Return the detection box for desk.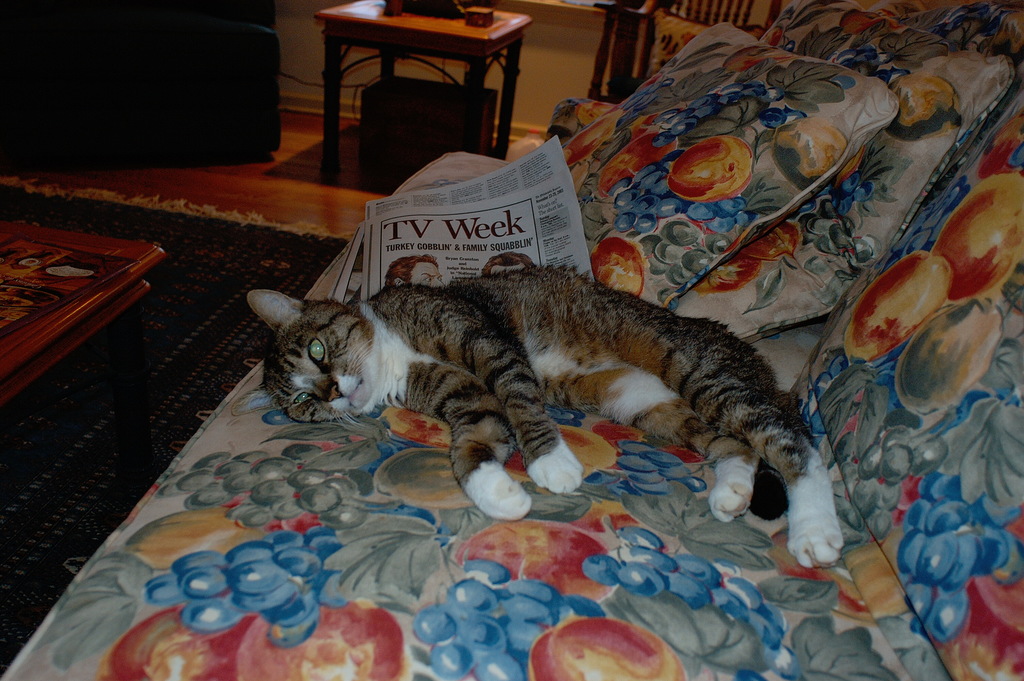
(x1=0, y1=169, x2=181, y2=491).
